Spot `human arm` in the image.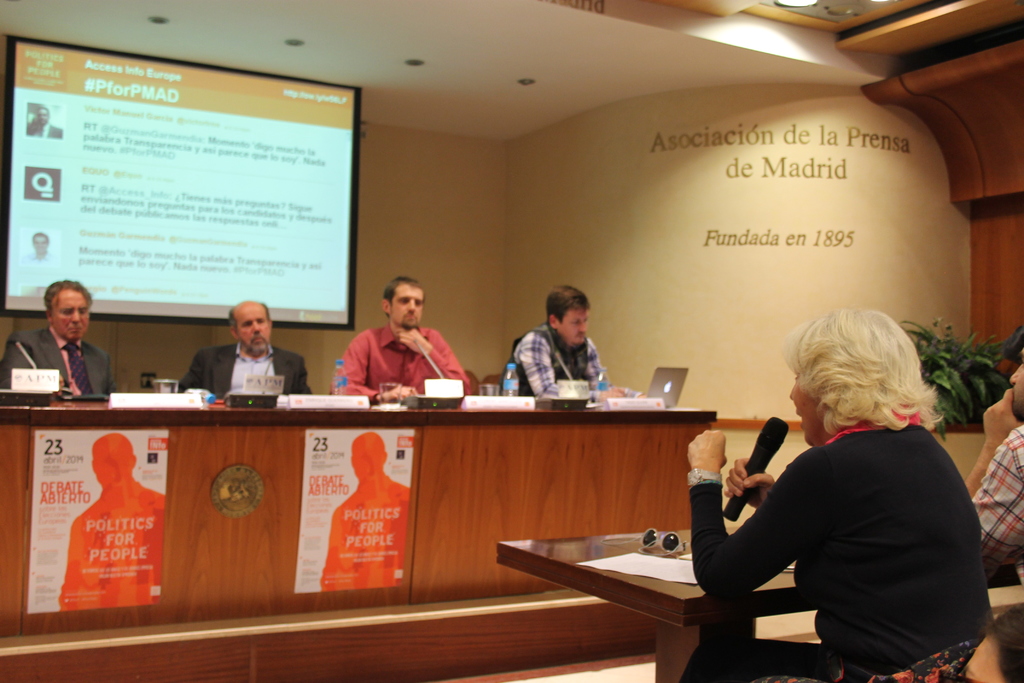
`human arm` found at [x1=723, y1=451, x2=776, y2=511].
